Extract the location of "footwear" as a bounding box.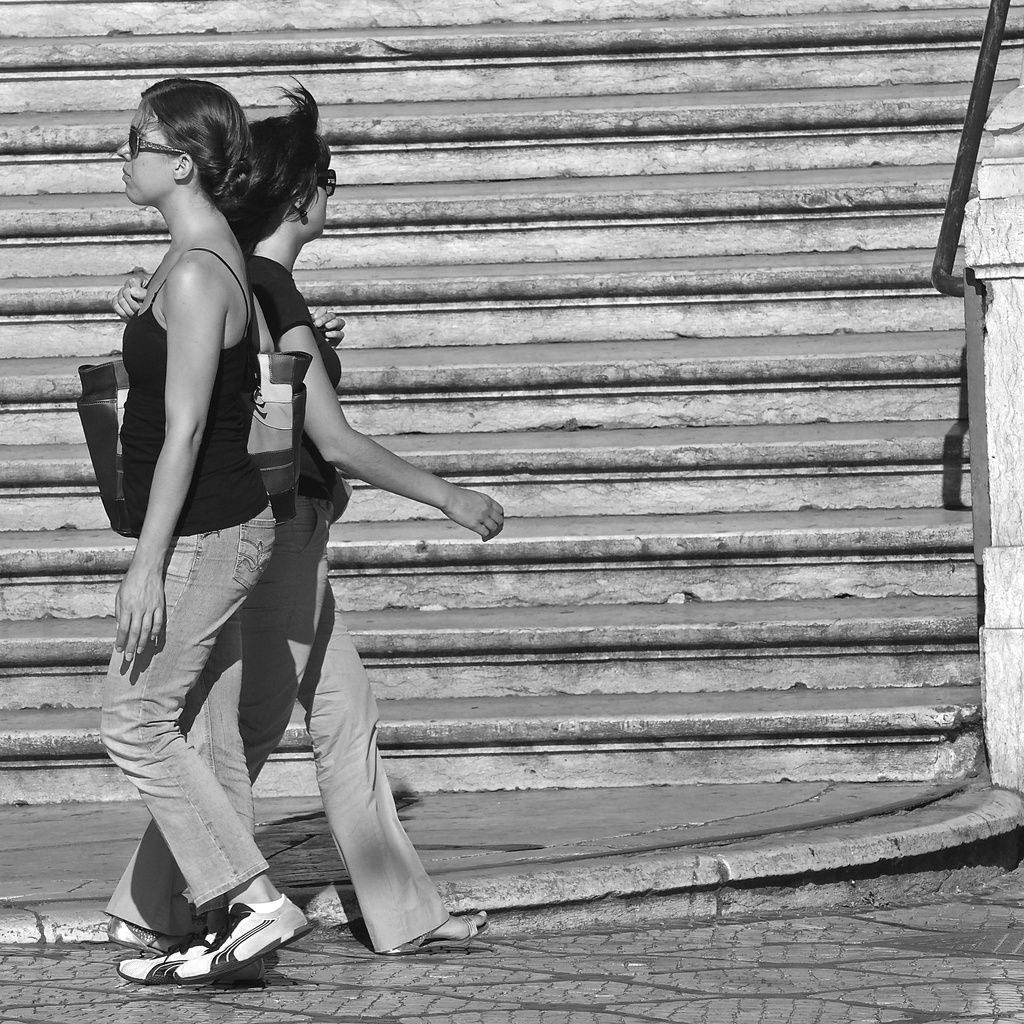
<box>116,936,282,979</box>.
